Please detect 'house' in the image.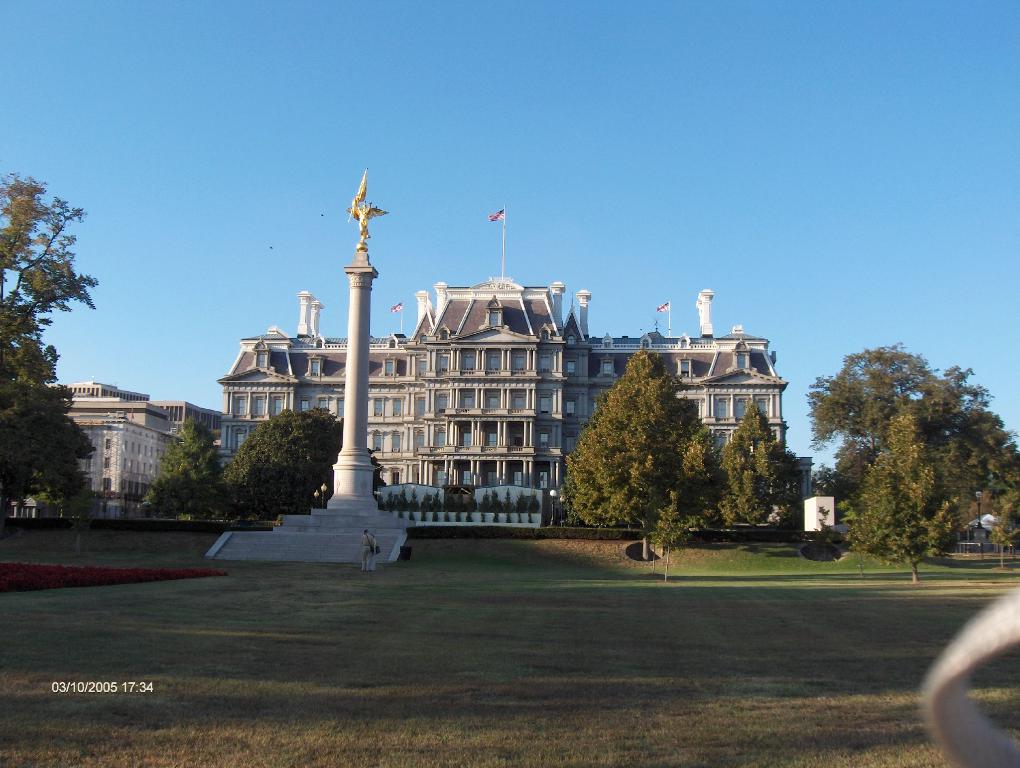
(36, 371, 192, 527).
